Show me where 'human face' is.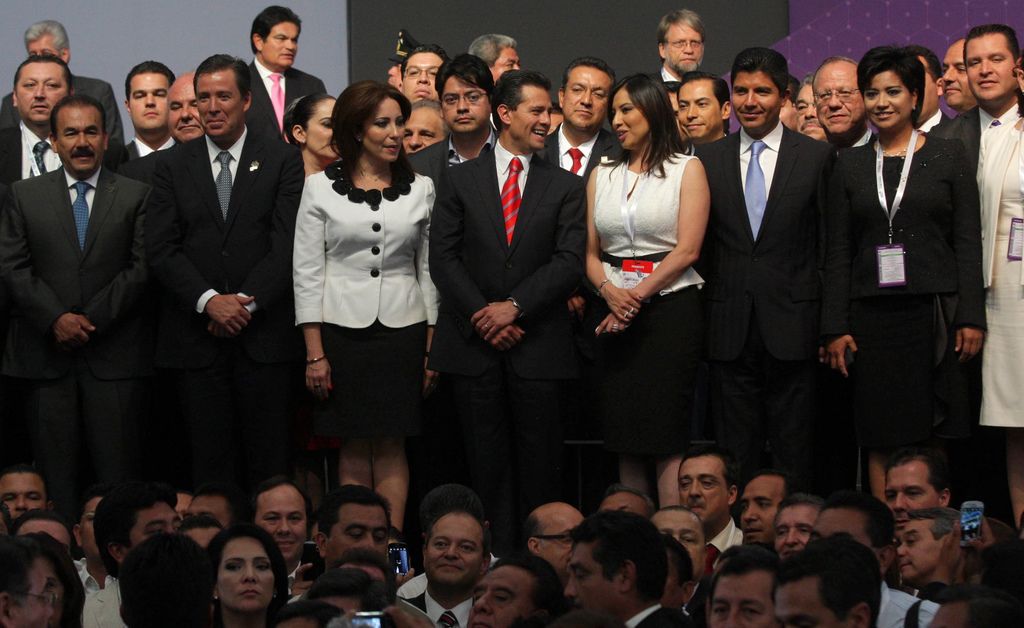
'human face' is at [41,559,64,618].
